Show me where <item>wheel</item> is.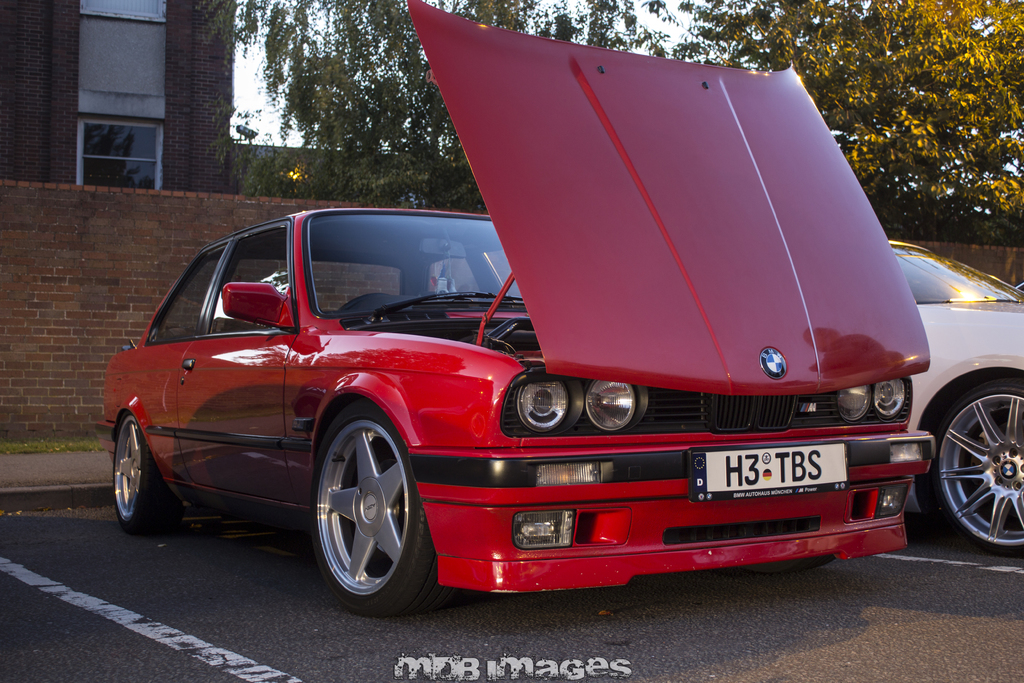
<item>wheel</item> is at [x1=106, y1=418, x2=182, y2=542].
